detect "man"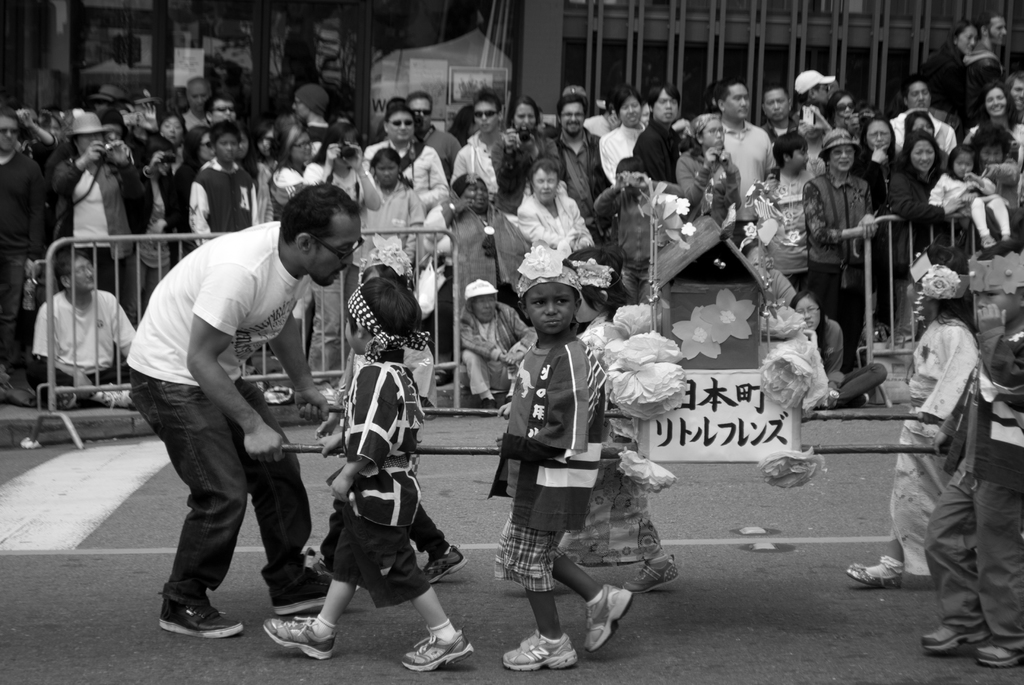
Rect(0, 102, 49, 399)
